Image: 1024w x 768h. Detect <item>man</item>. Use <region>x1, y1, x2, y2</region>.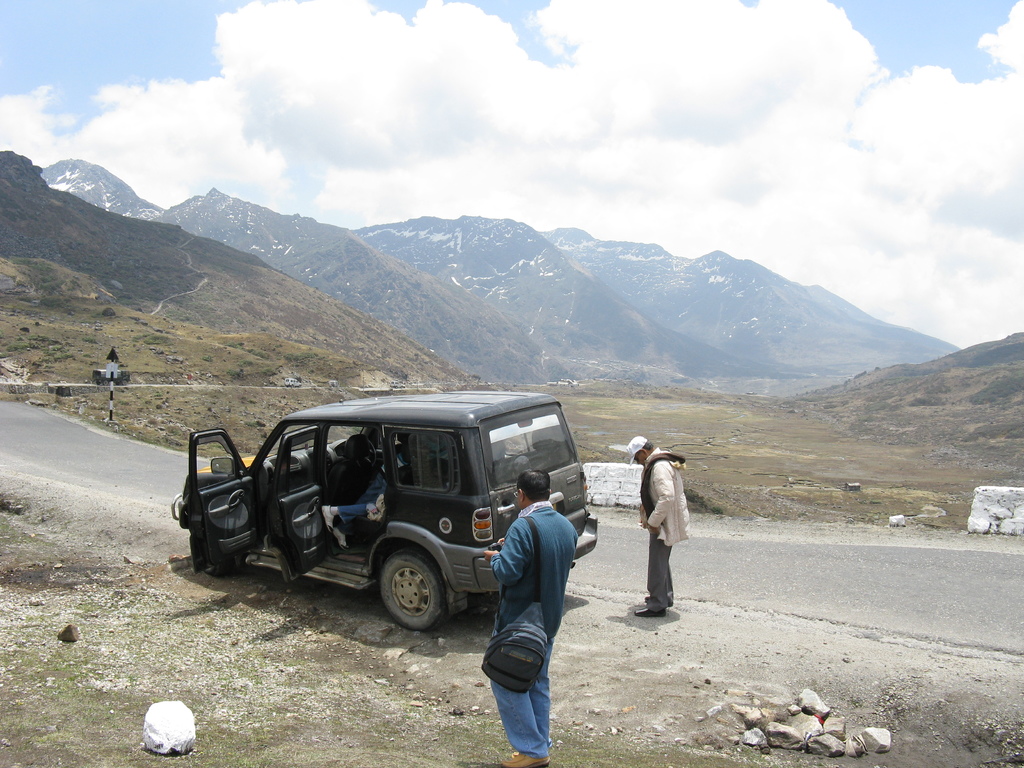
<region>623, 430, 694, 615</region>.
